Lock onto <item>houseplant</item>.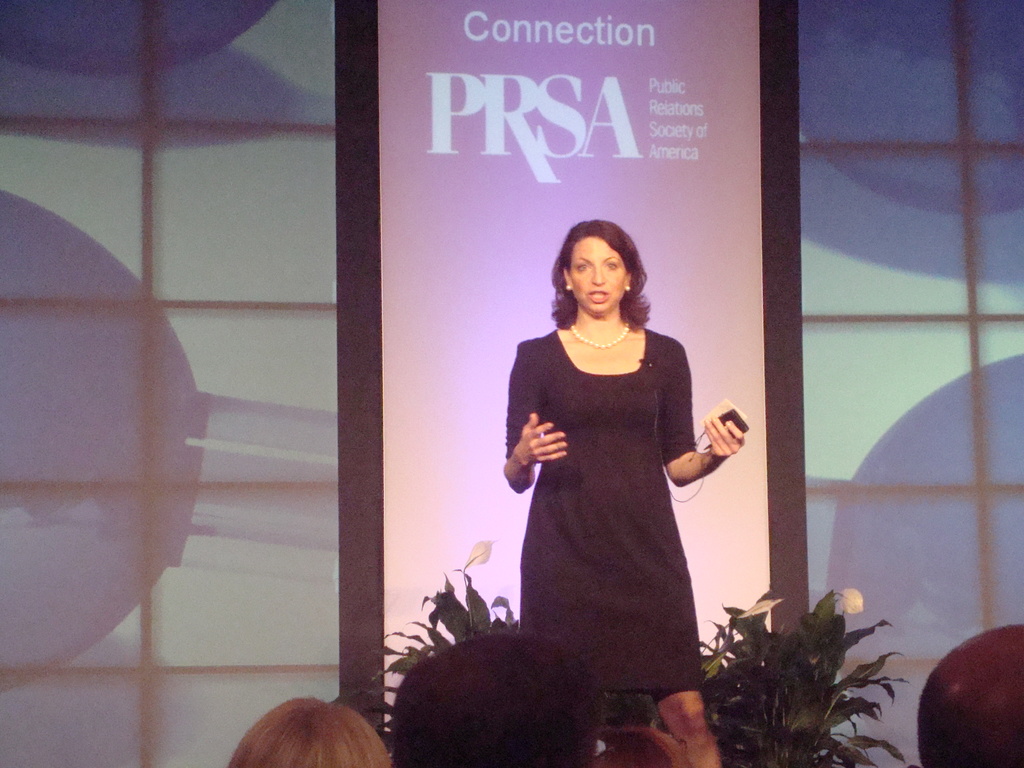
Locked: select_region(328, 542, 907, 767).
